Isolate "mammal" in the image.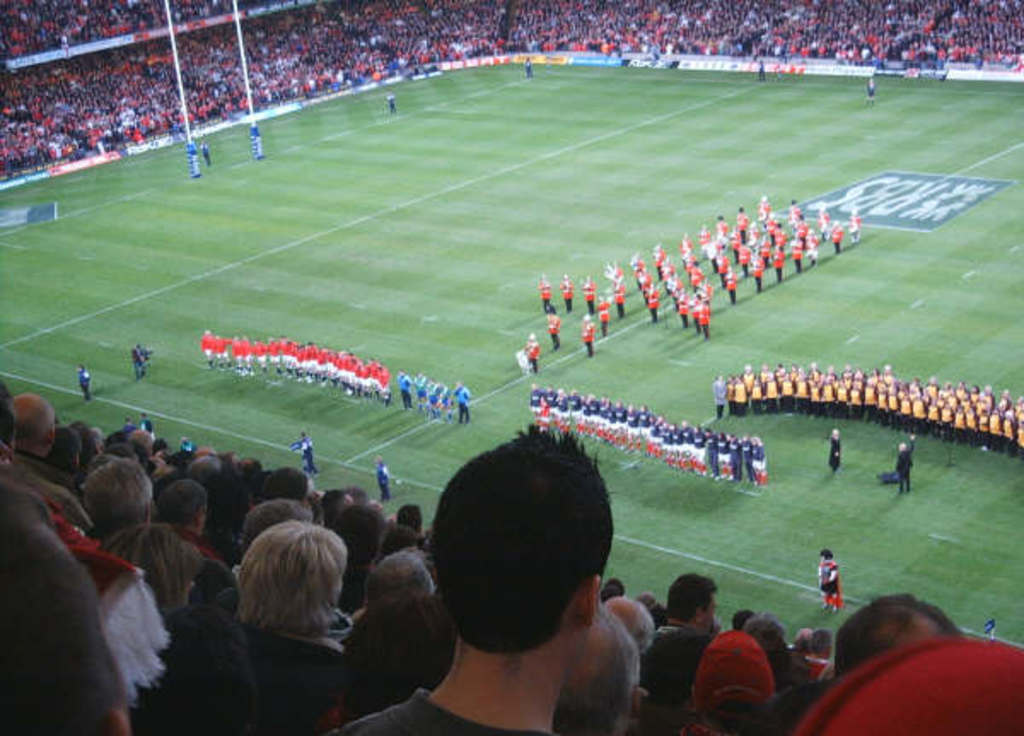
Isolated region: pyautogui.locateOnScreen(212, 521, 362, 668).
